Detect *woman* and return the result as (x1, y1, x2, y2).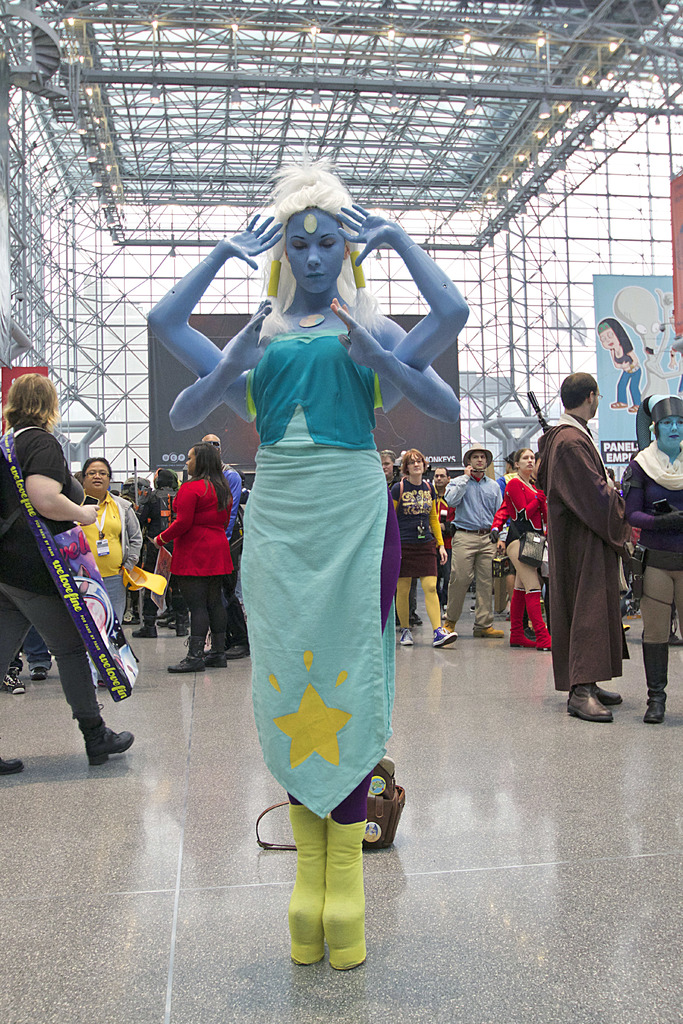
(73, 458, 145, 691).
